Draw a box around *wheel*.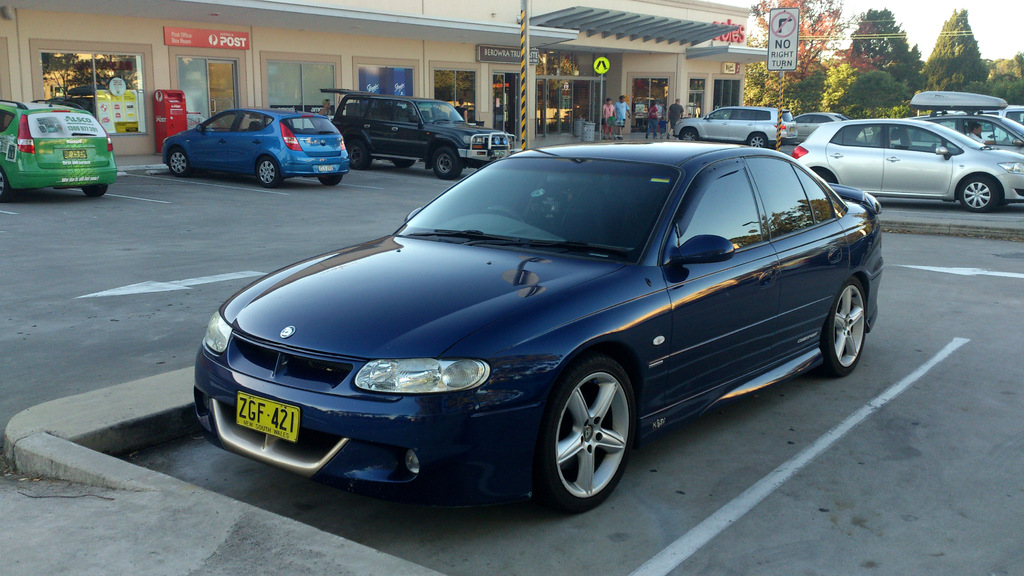
{"left": 957, "top": 178, "right": 1004, "bottom": 214}.
